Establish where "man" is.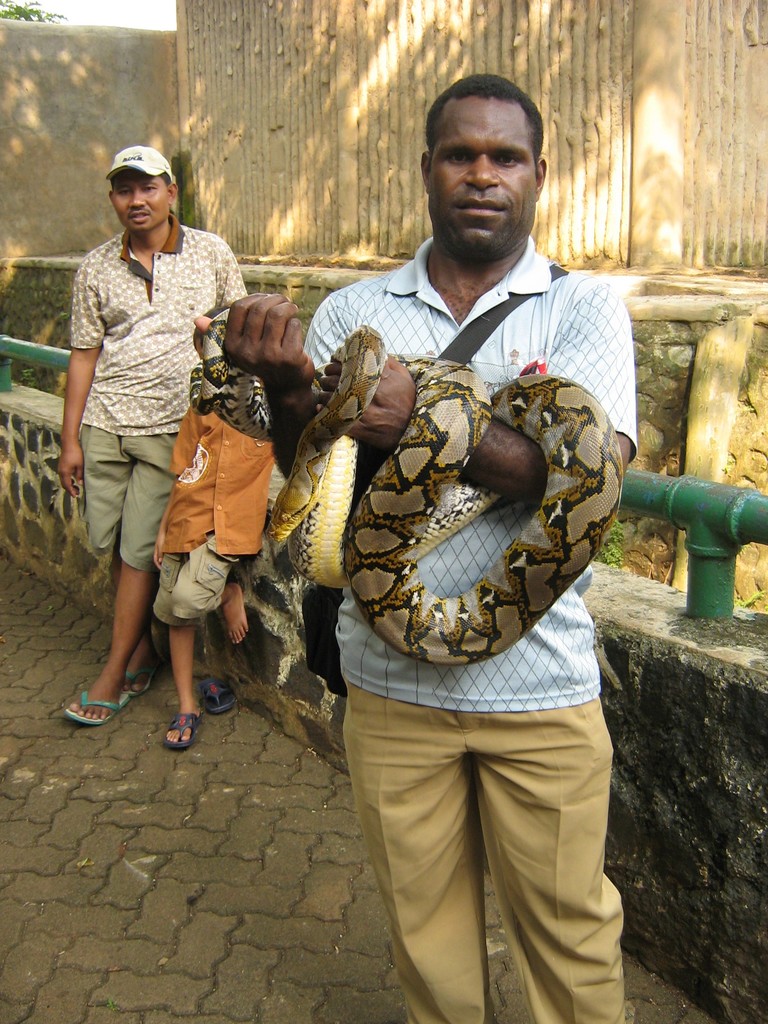
Established at [66, 137, 259, 719].
